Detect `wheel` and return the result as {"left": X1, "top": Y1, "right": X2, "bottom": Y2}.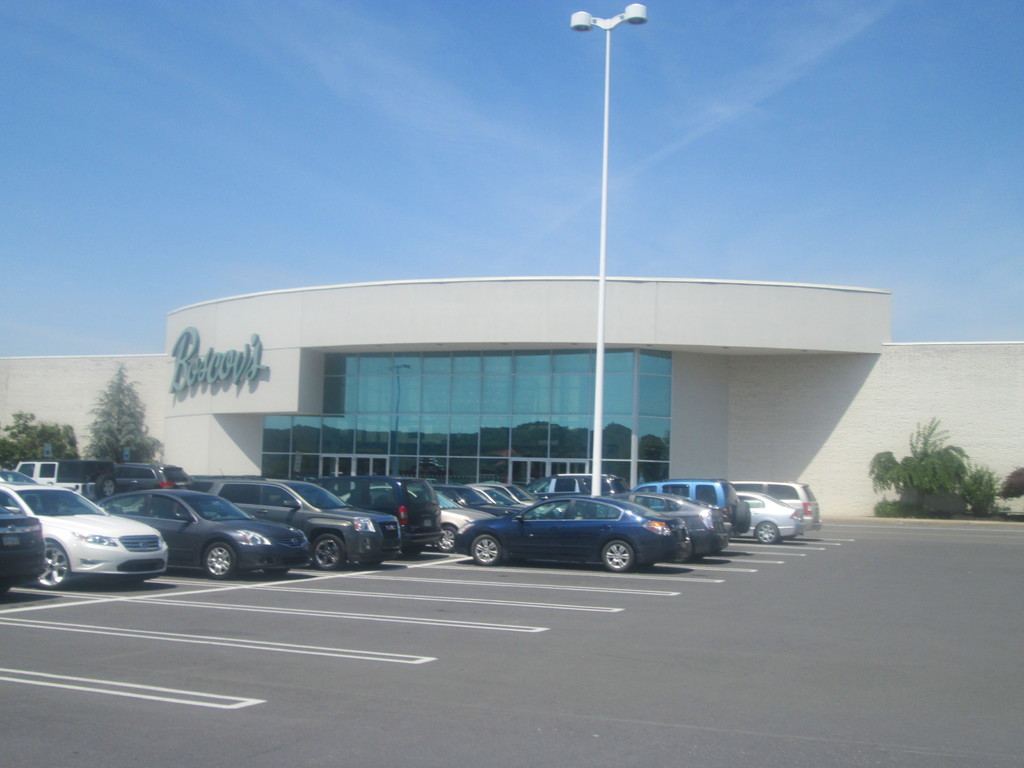
{"left": 471, "top": 532, "right": 502, "bottom": 568}.
